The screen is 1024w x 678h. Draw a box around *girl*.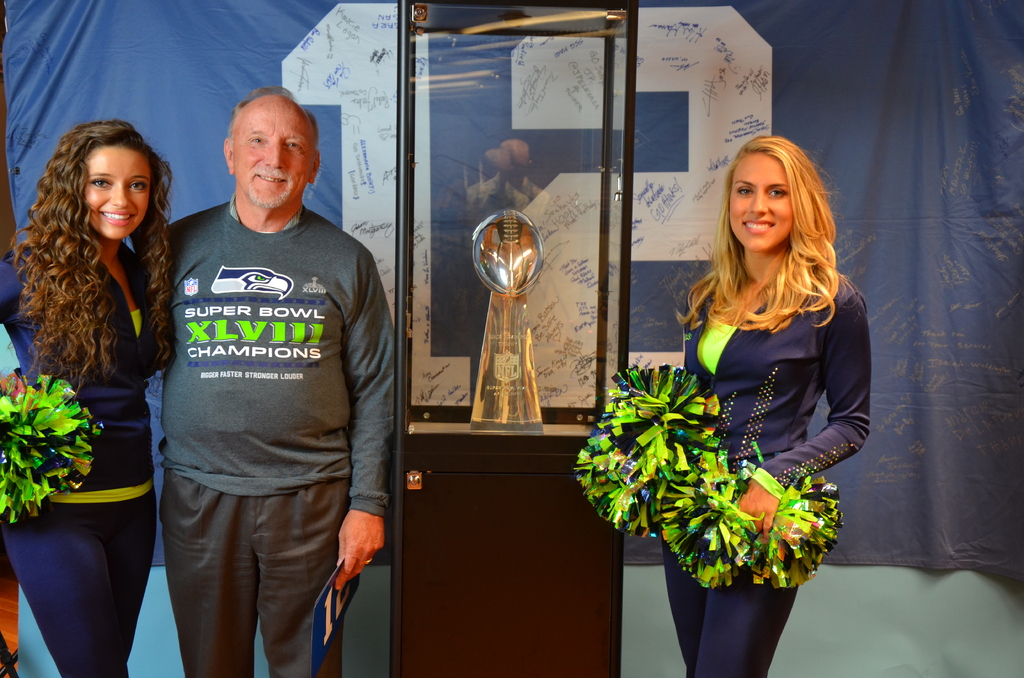
(665, 136, 872, 674).
